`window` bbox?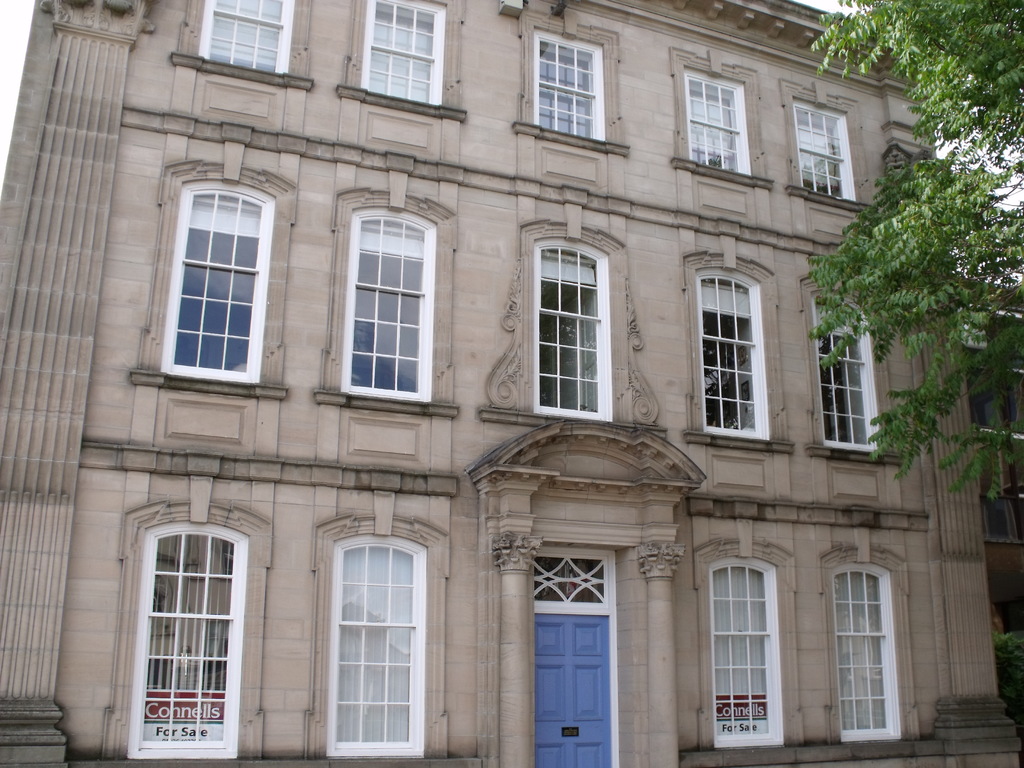
[x1=698, y1=267, x2=763, y2=436]
